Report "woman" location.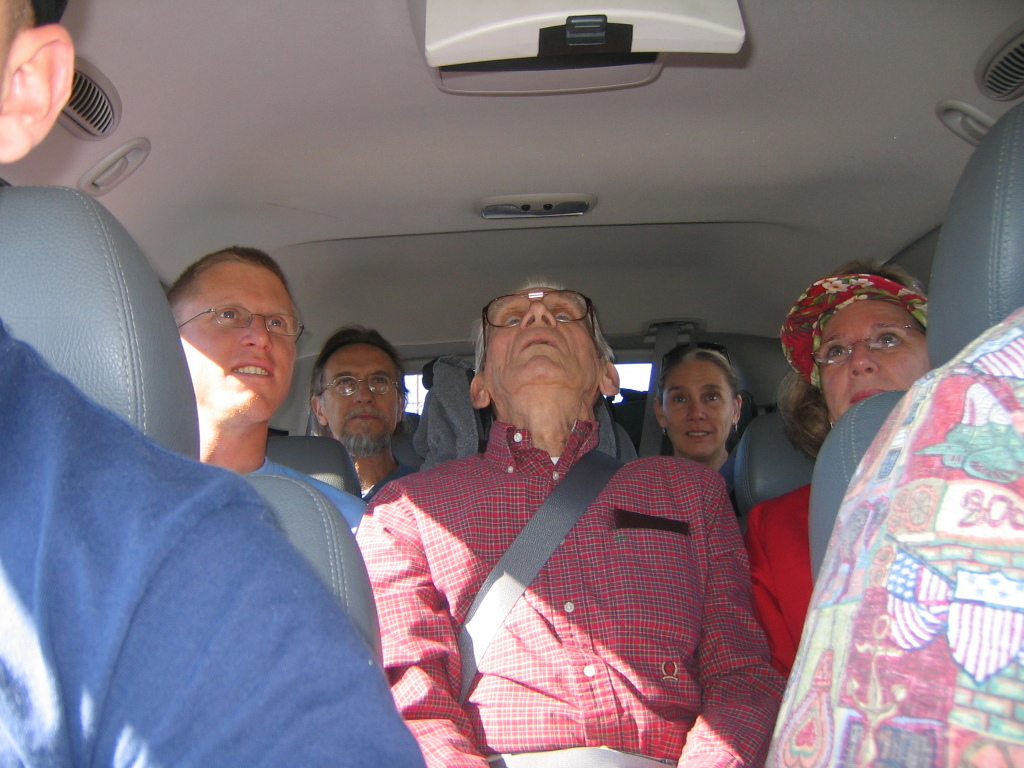
Report: [left=743, top=260, right=929, bottom=679].
